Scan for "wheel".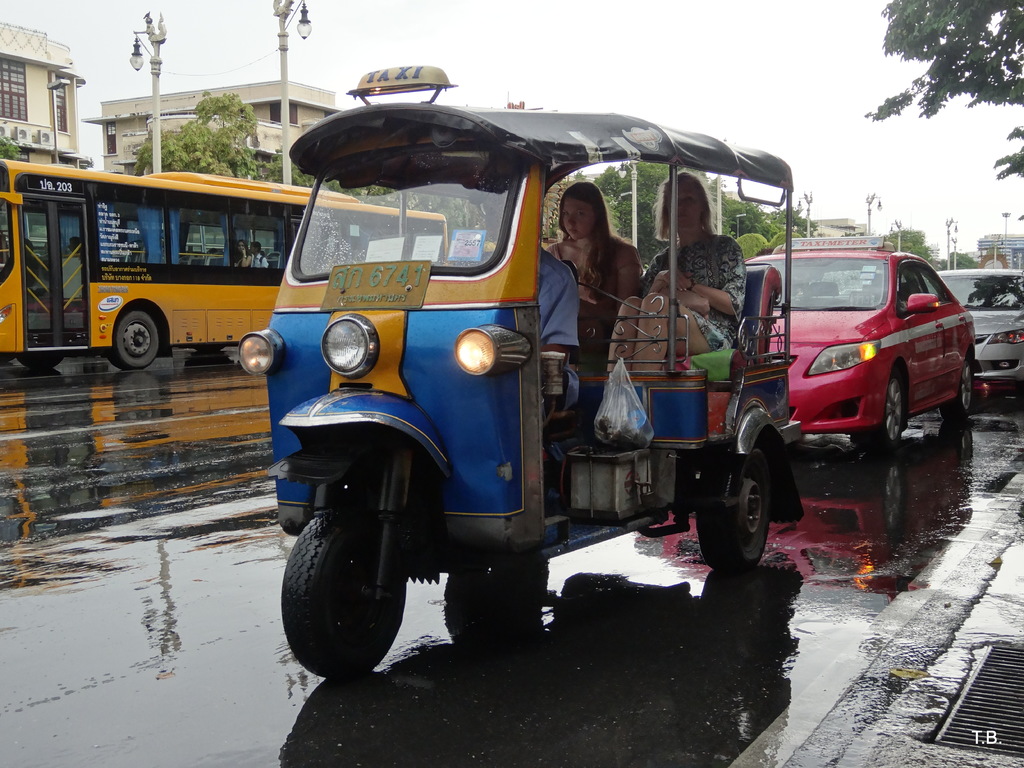
Scan result: [283,504,415,682].
